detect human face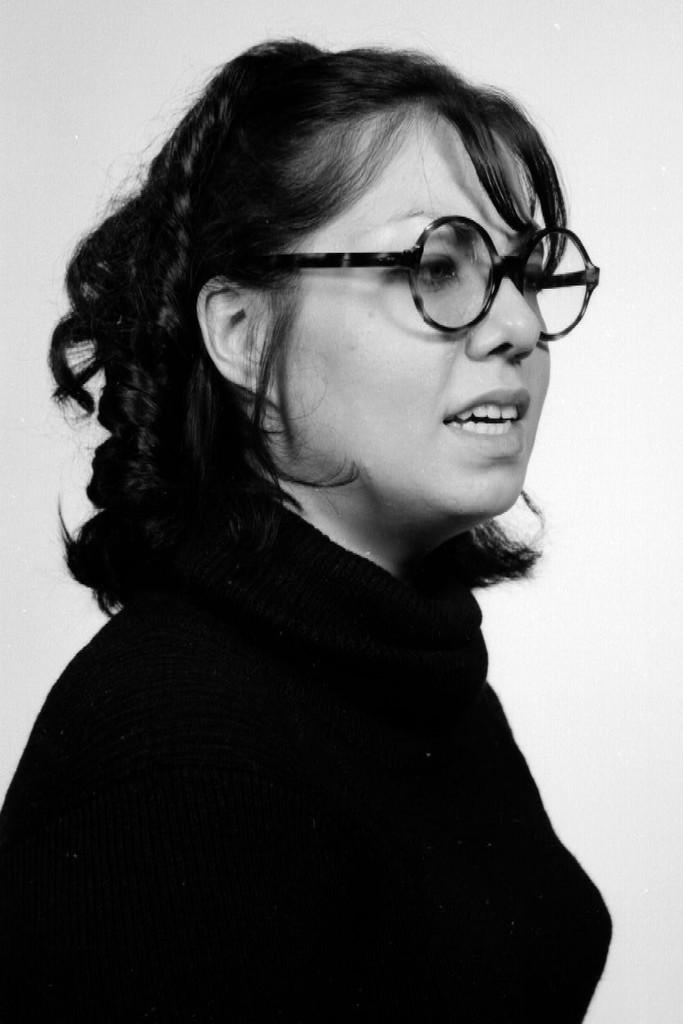
{"left": 273, "top": 121, "right": 551, "bottom": 515}
